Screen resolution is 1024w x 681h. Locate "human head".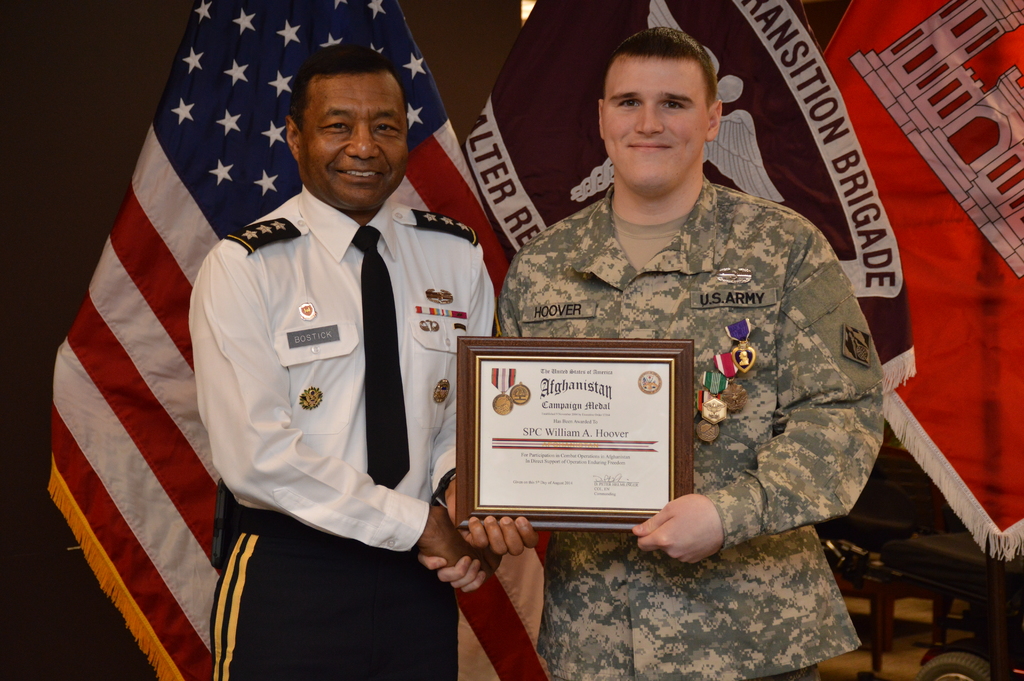
pyautogui.locateOnScreen(273, 35, 416, 206).
